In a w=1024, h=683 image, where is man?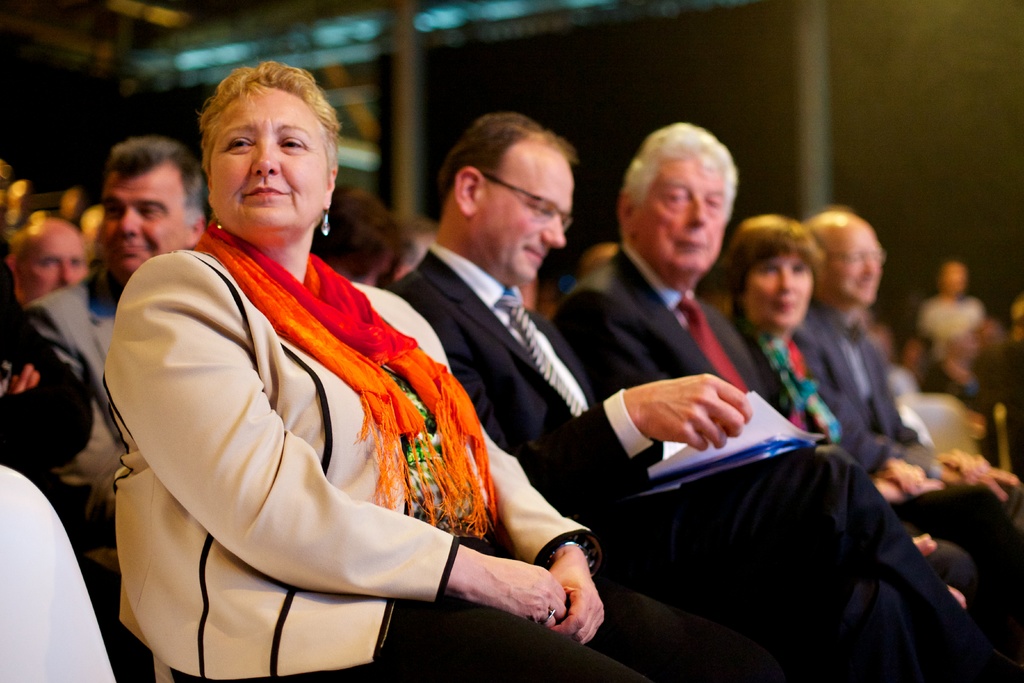
[545,120,1023,679].
